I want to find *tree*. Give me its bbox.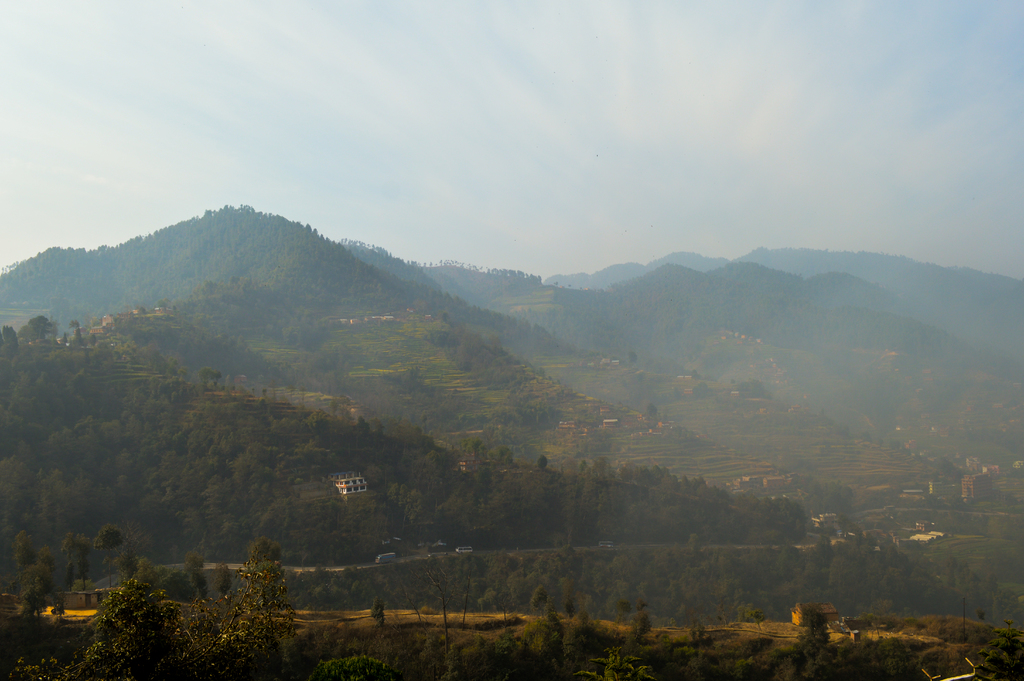
bbox=[0, 533, 295, 676].
